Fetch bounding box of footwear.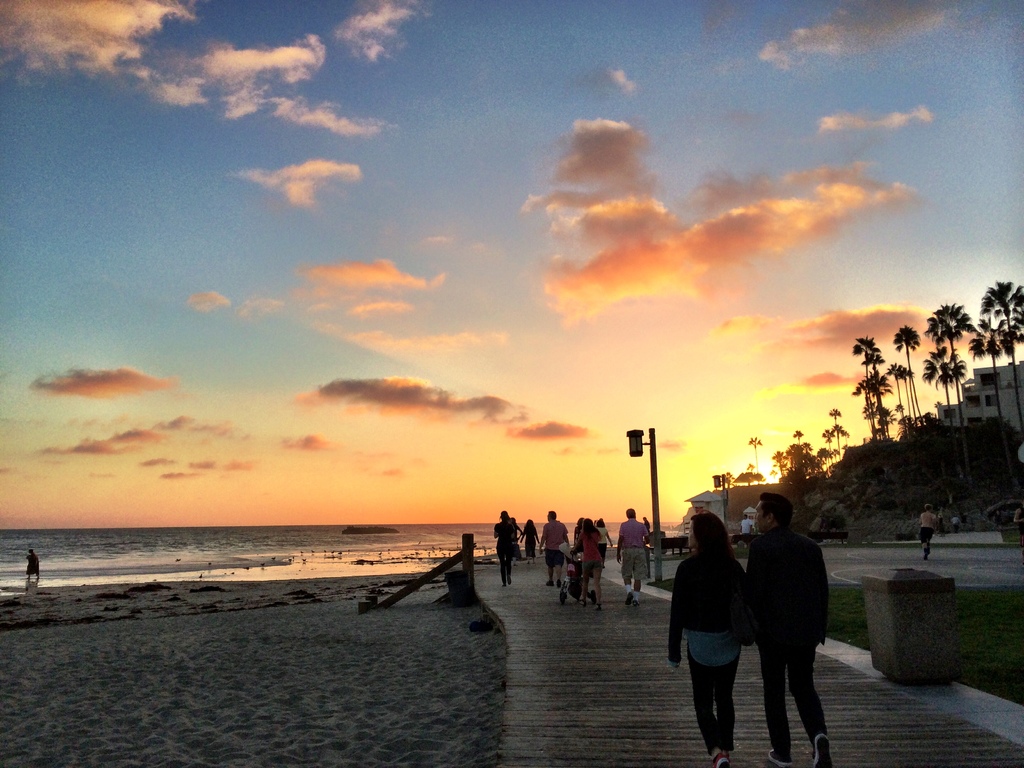
Bbox: x1=591, y1=603, x2=604, y2=611.
